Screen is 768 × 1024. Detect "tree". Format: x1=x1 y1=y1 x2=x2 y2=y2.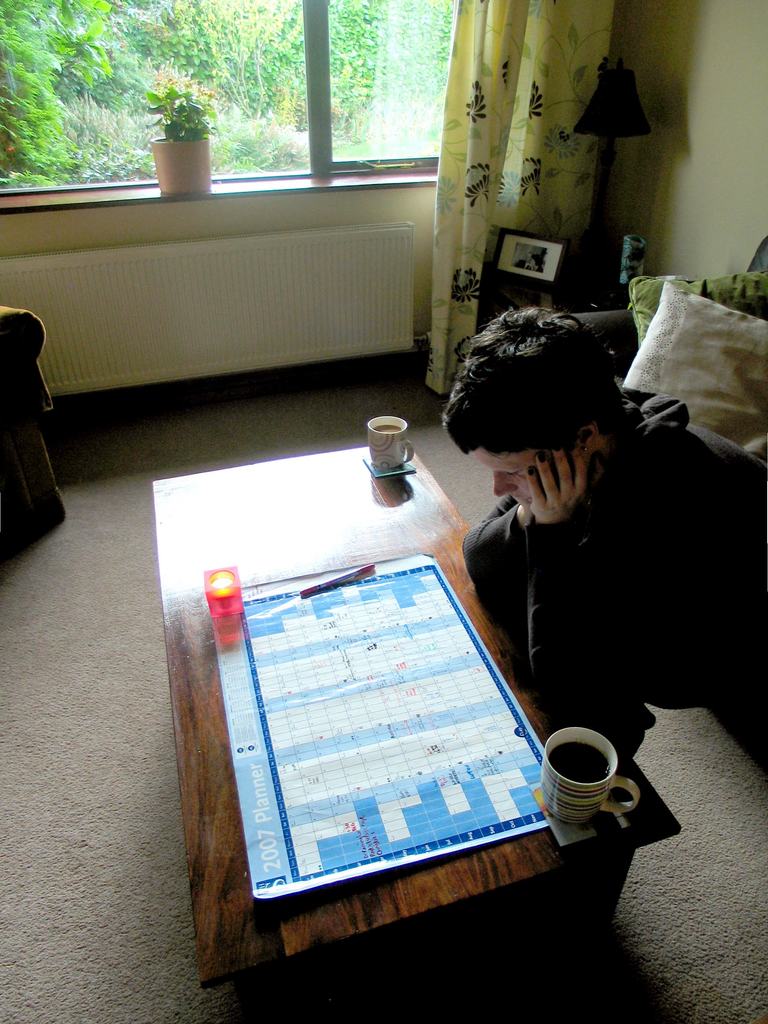
x1=0 y1=19 x2=66 y2=180.
